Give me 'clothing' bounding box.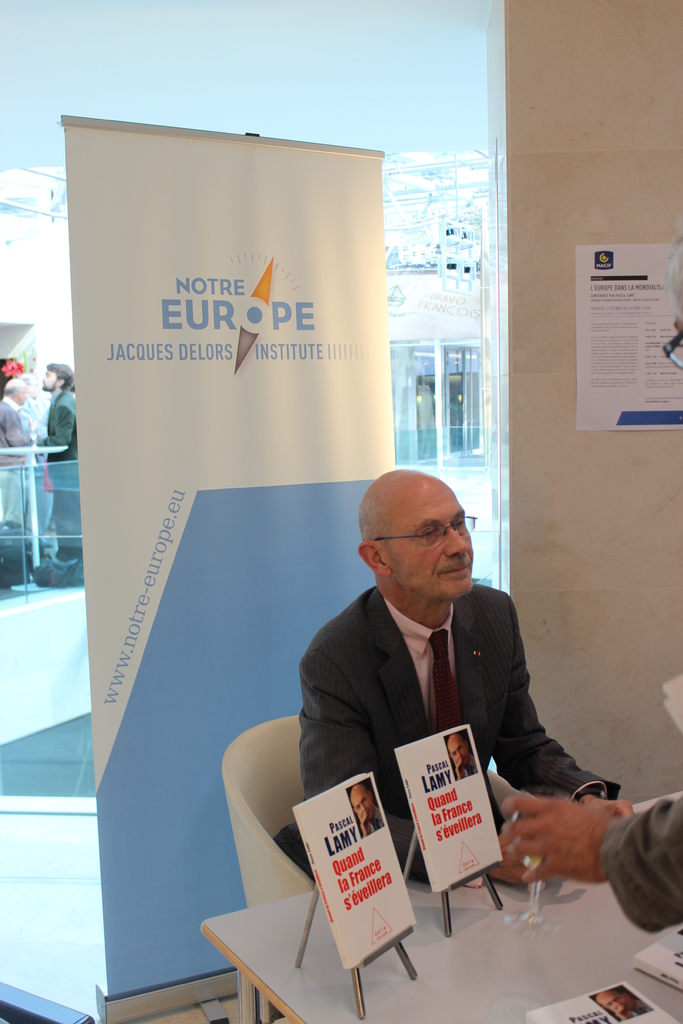
[x1=0, y1=379, x2=29, y2=502].
